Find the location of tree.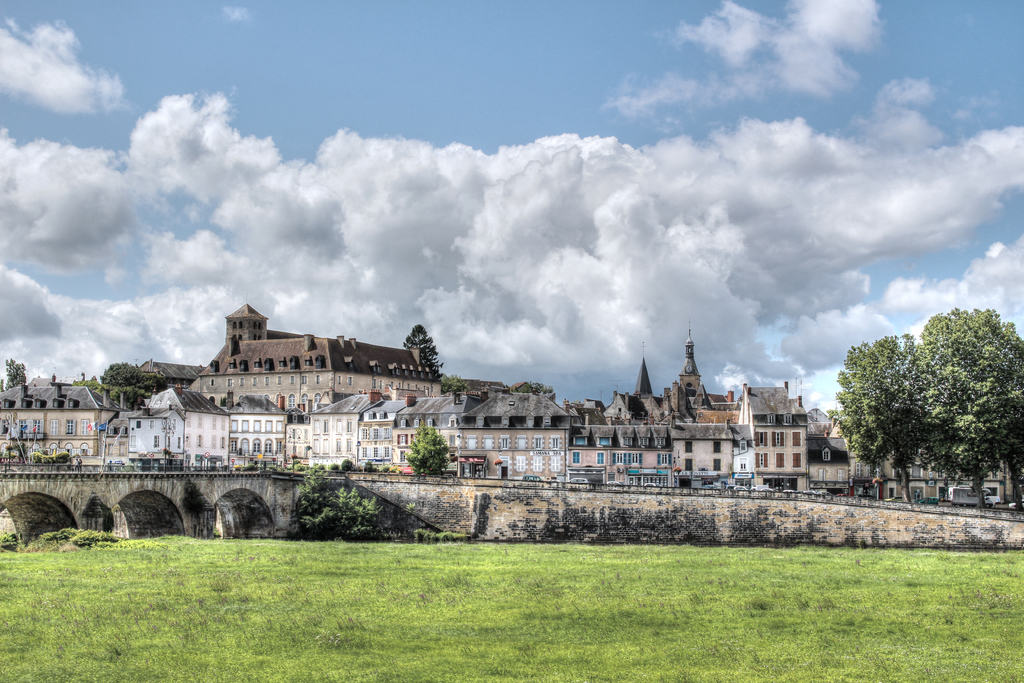
Location: (401,431,476,475).
